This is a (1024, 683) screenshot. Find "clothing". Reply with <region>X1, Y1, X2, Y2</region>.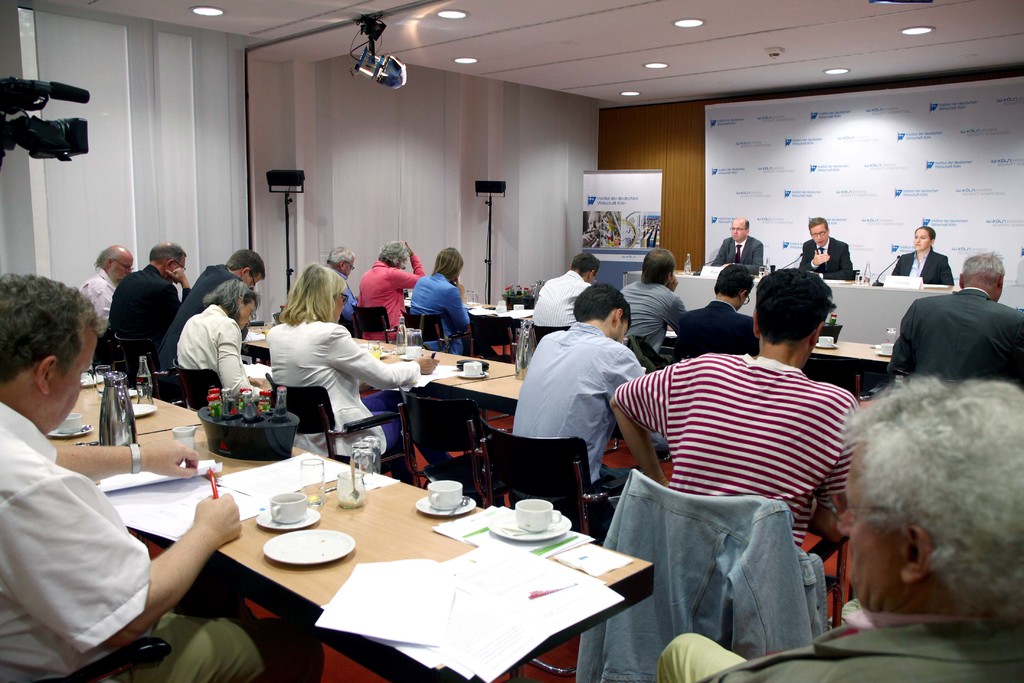
<region>894, 244, 957, 285</region>.
